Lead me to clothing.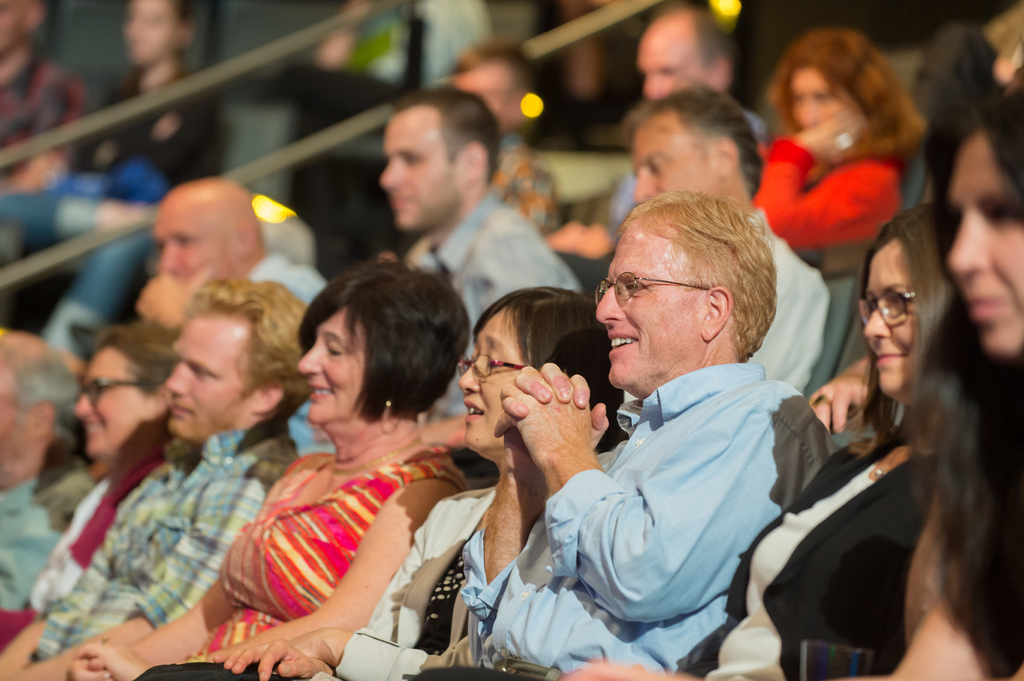
Lead to bbox=[0, 453, 154, 636].
